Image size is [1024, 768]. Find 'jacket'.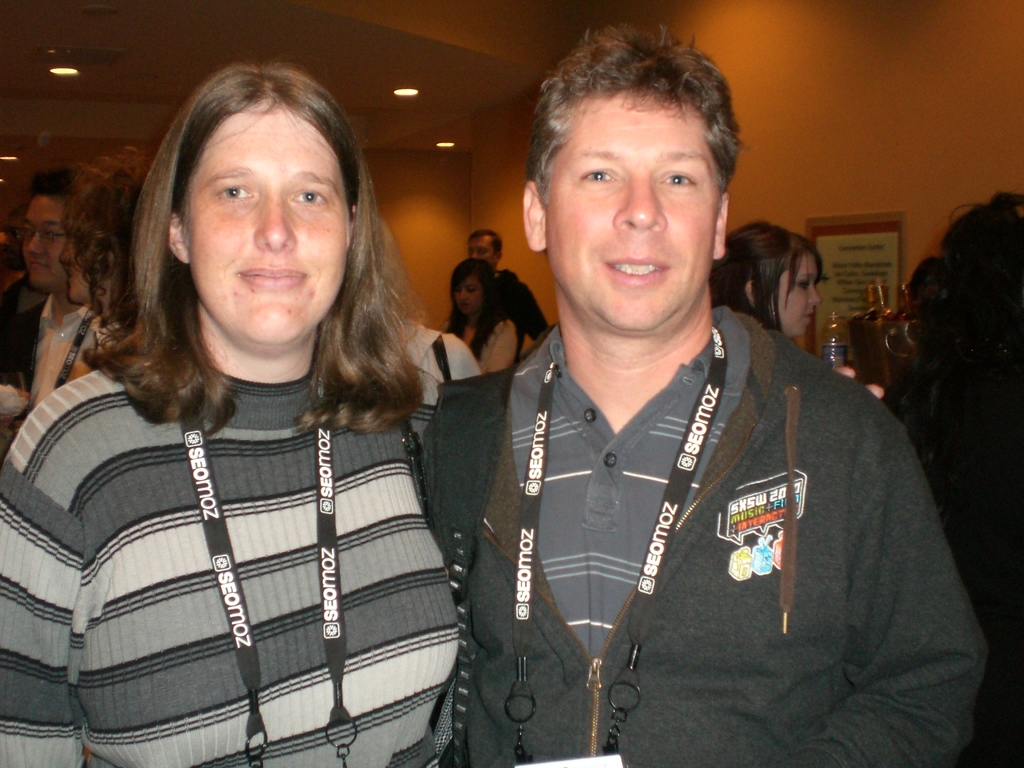
(x1=417, y1=263, x2=968, y2=767).
